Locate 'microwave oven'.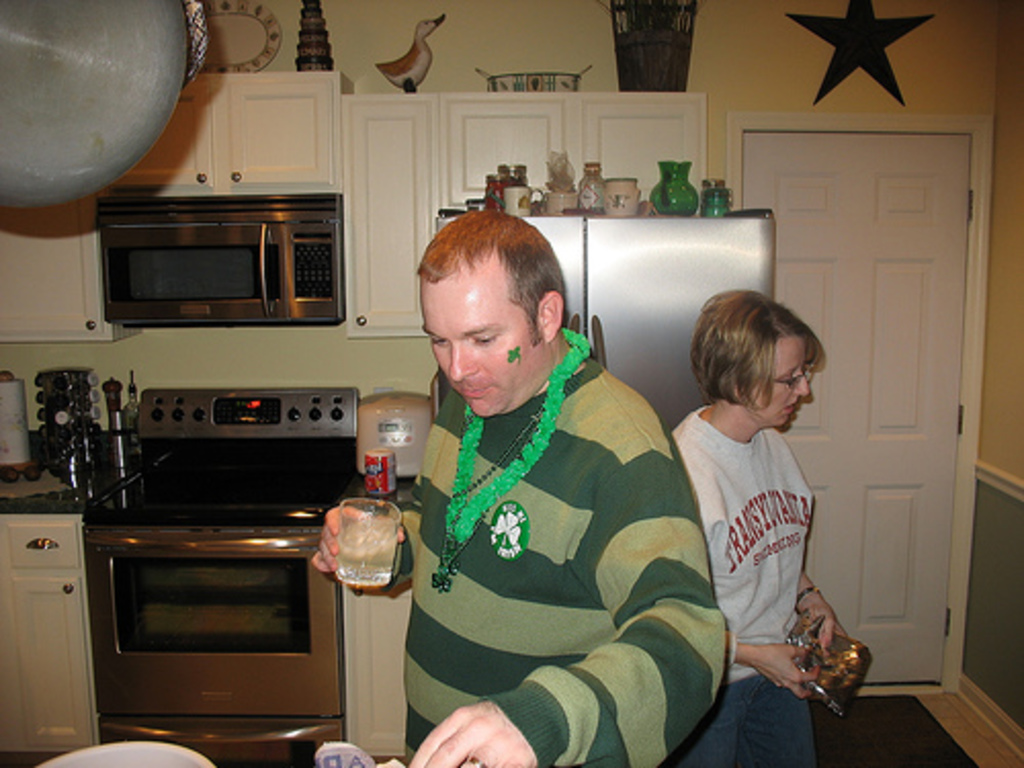
Bounding box: (left=102, top=190, right=342, bottom=322).
